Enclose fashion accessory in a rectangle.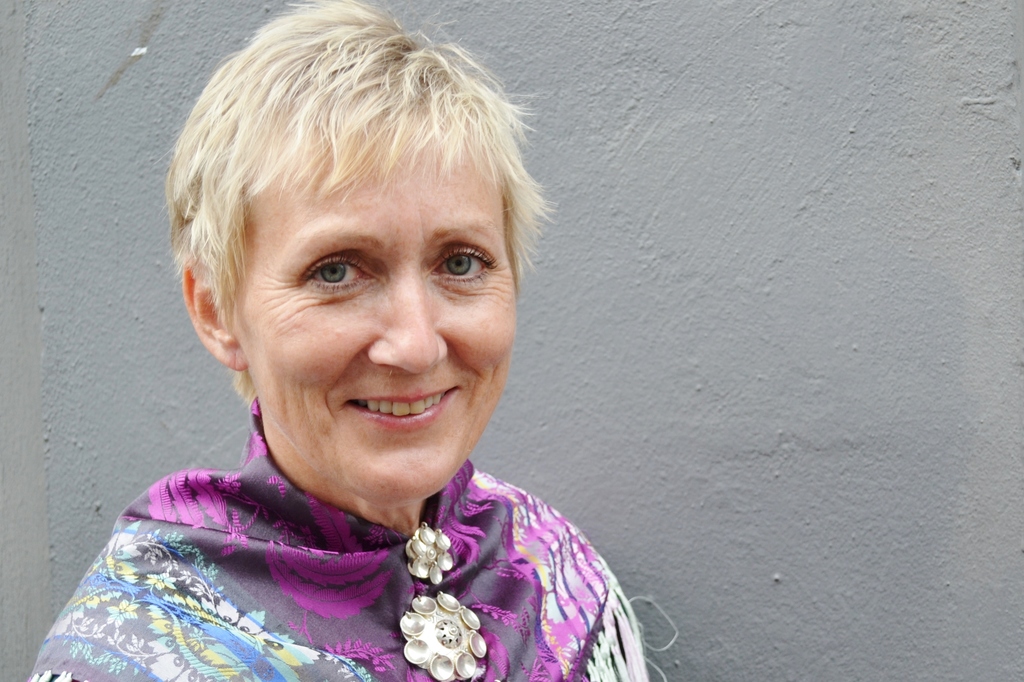
397,590,488,681.
